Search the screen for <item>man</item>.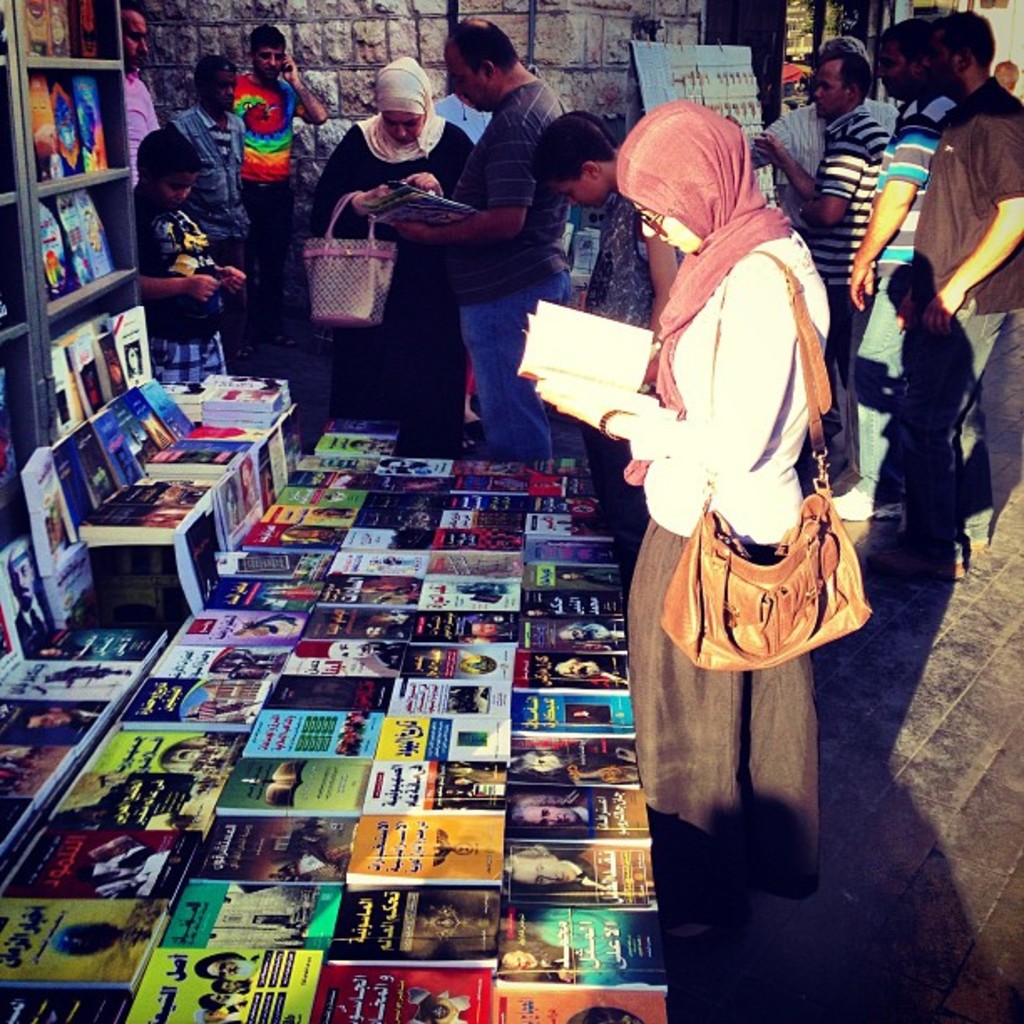
Found at bbox(229, 25, 330, 301).
